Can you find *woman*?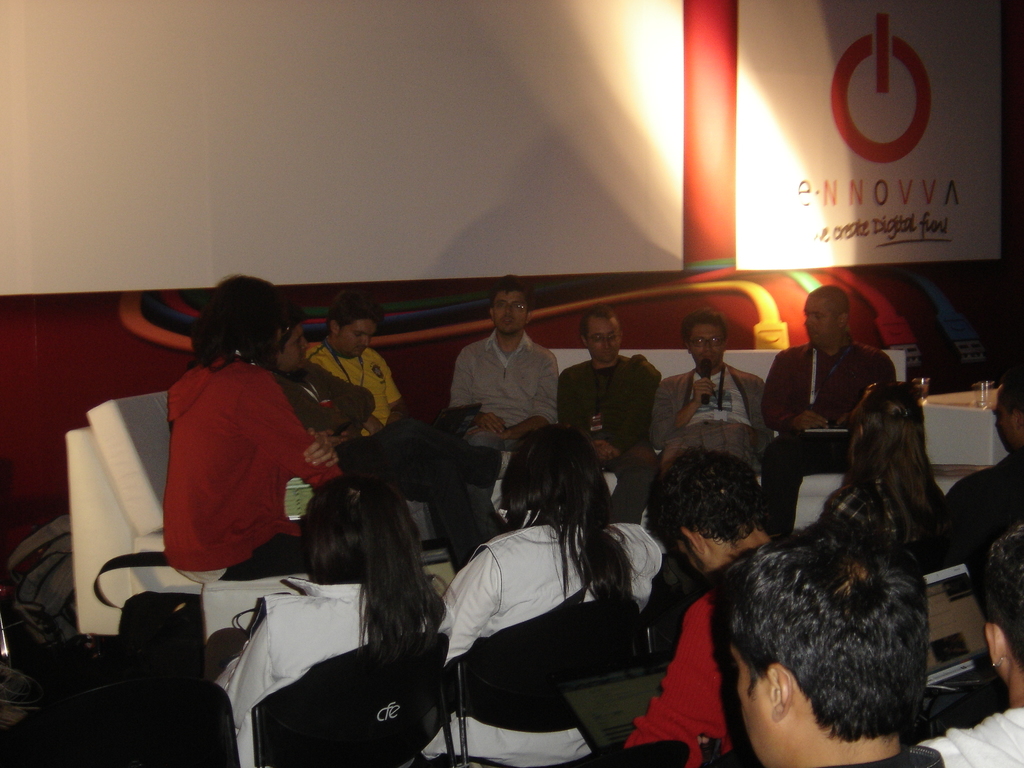
Yes, bounding box: {"left": 207, "top": 475, "right": 447, "bottom": 767}.
